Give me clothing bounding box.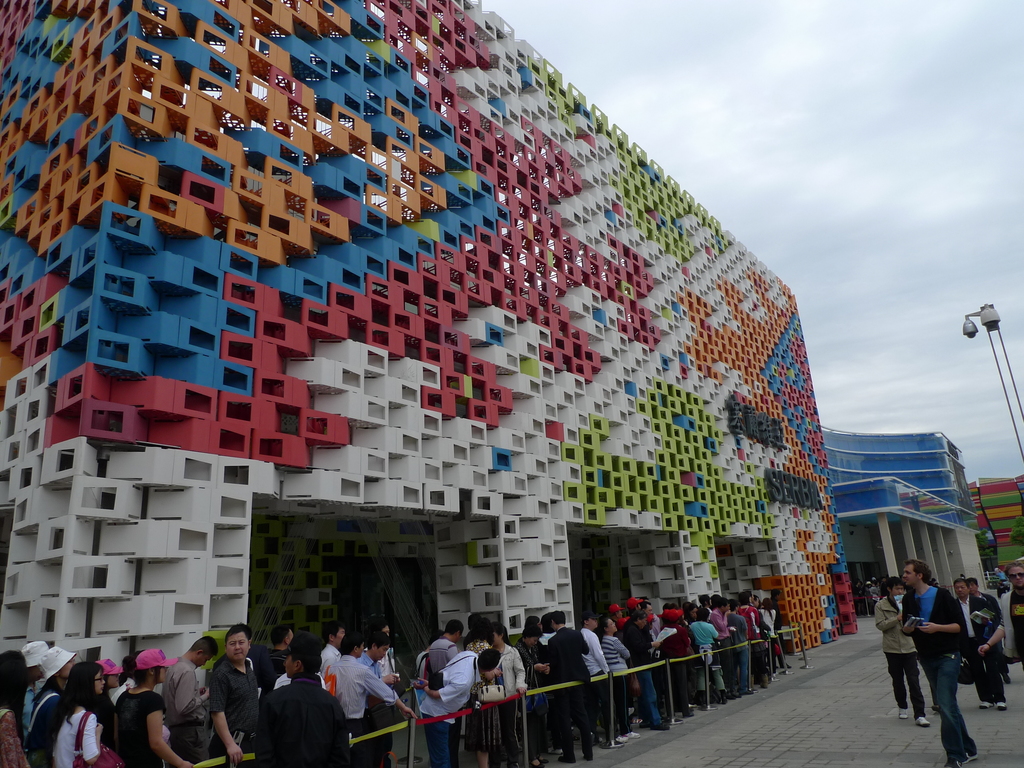
(x1=211, y1=655, x2=257, y2=749).
